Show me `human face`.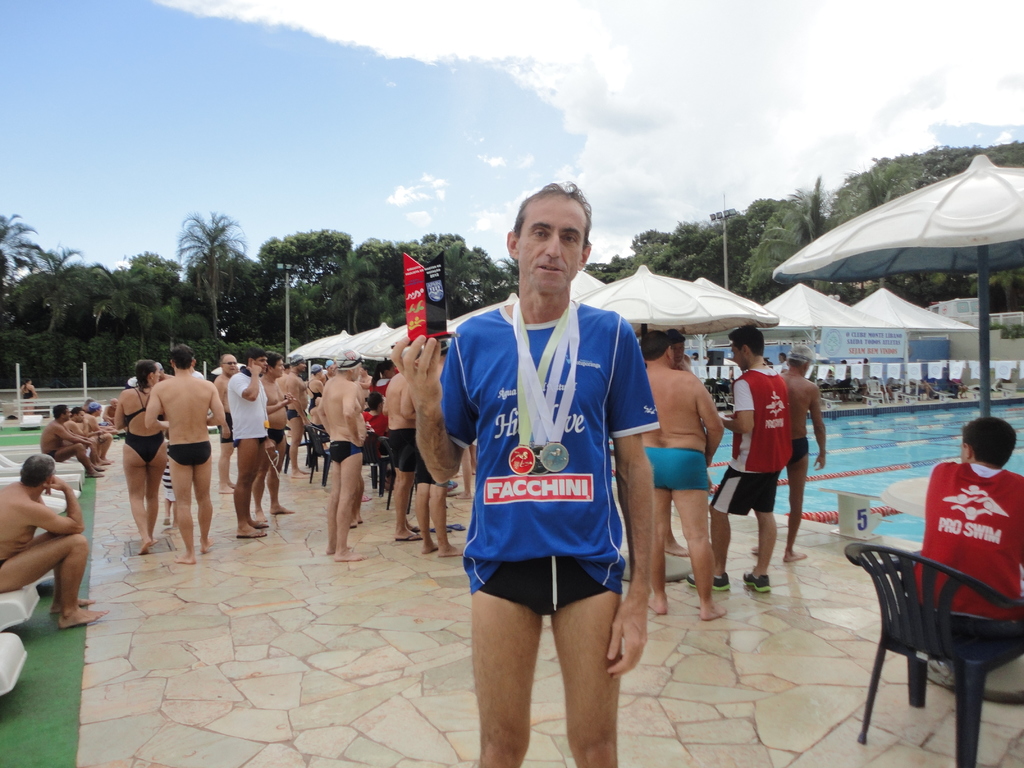
`human face` is here: [97, 406, 103, 417].
